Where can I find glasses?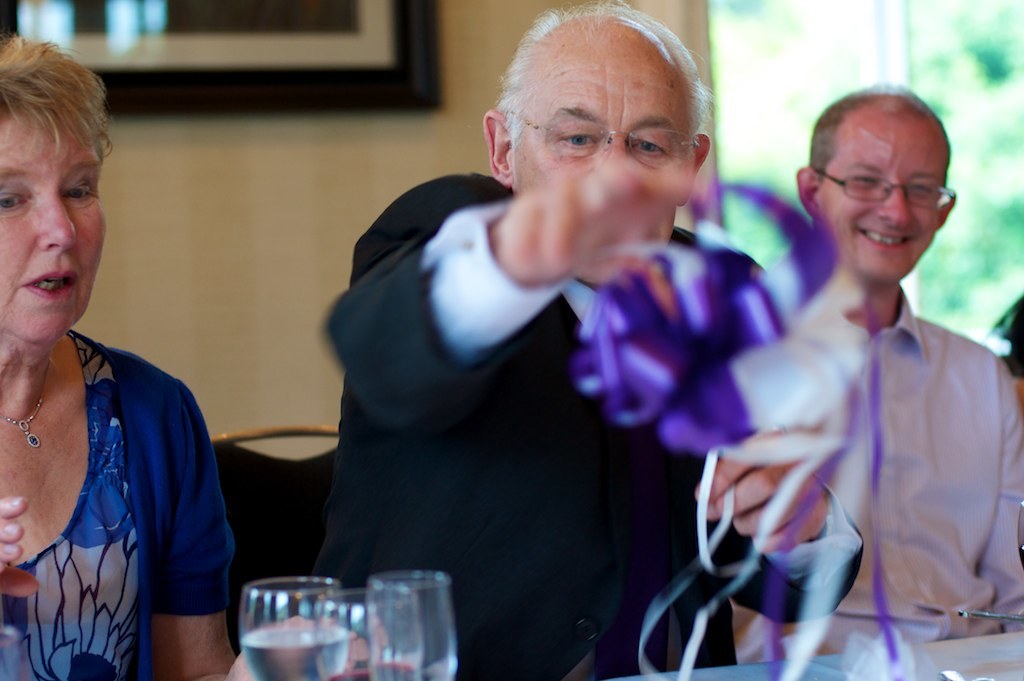
You can find it at BBox(509, 110, 701, 170).
